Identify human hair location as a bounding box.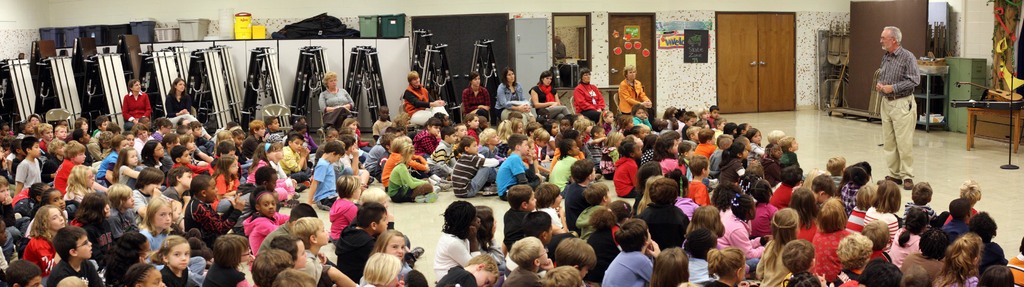
121 255 166 286.
